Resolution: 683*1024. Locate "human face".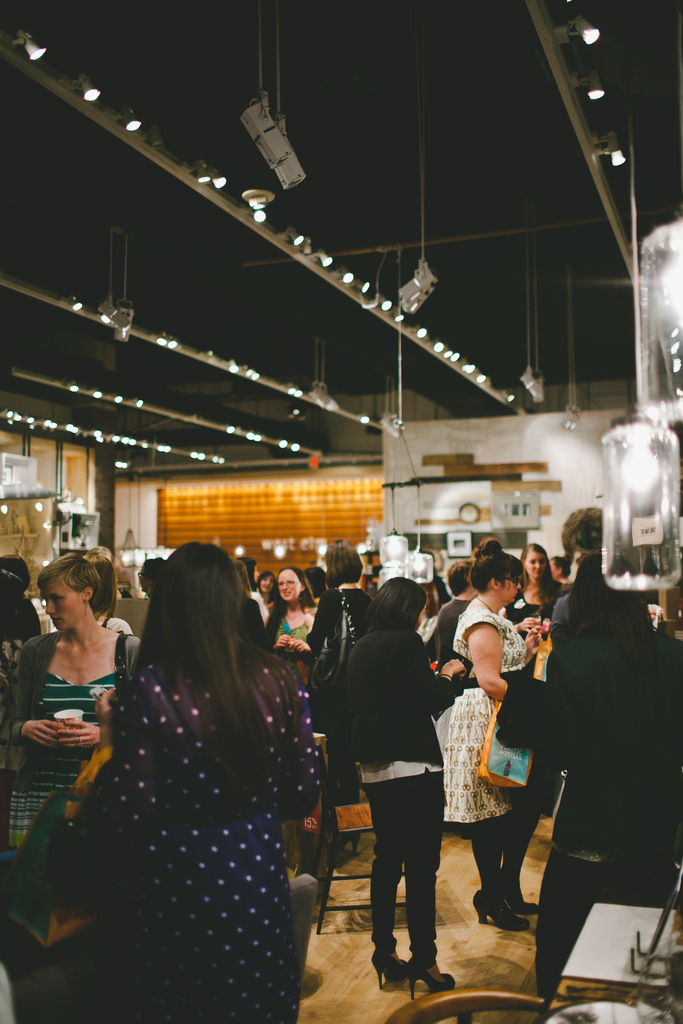
(left=498, top=574, right=521, bottom=604).
